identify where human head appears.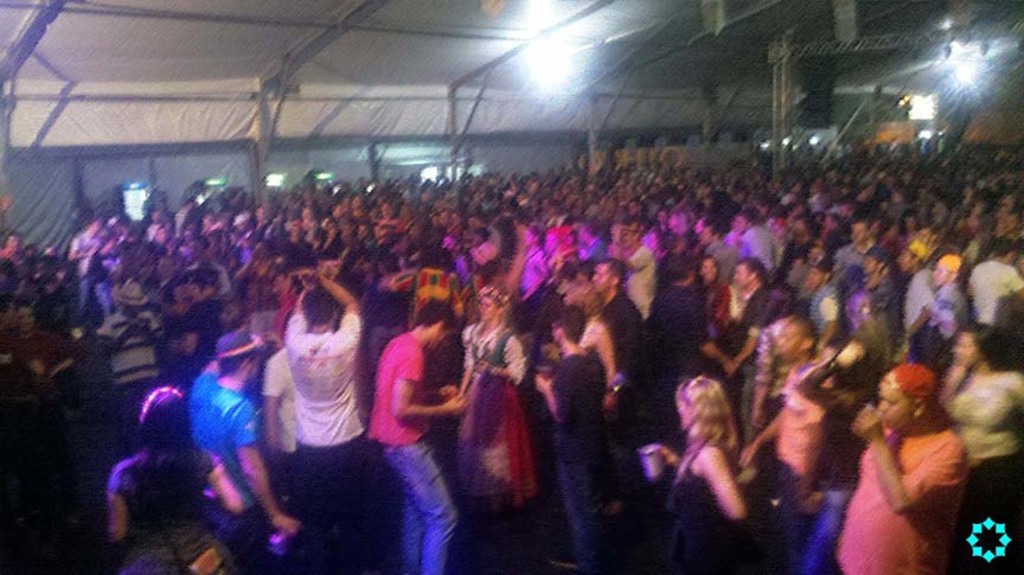
Appears at rect(997, 234, 1022, 266).
